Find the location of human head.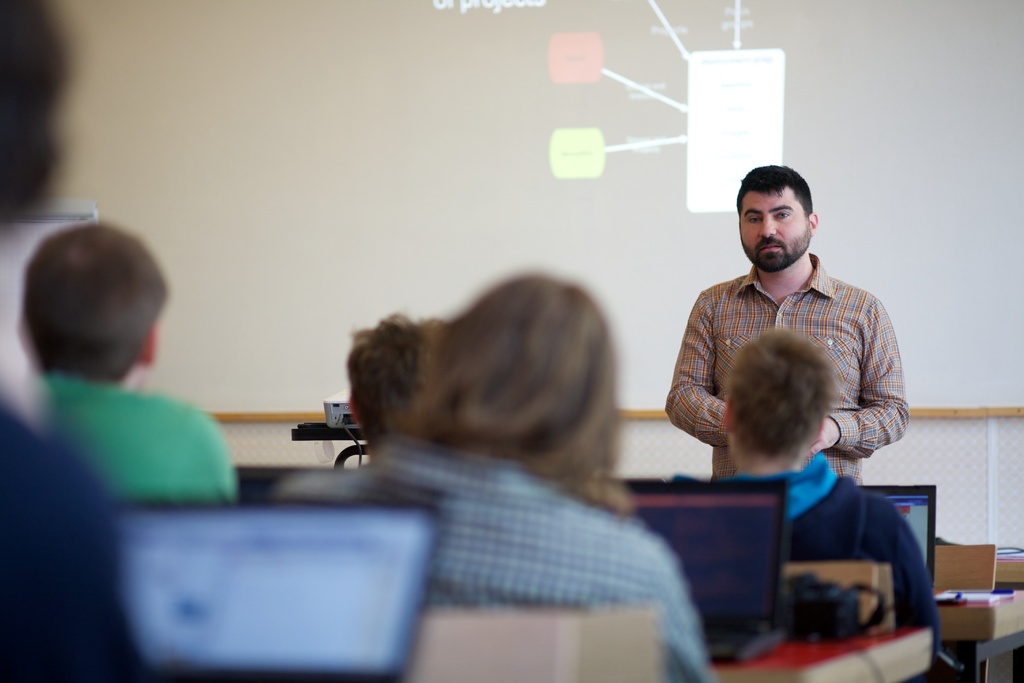
Location: bbox(387, 272, 626, 515).
